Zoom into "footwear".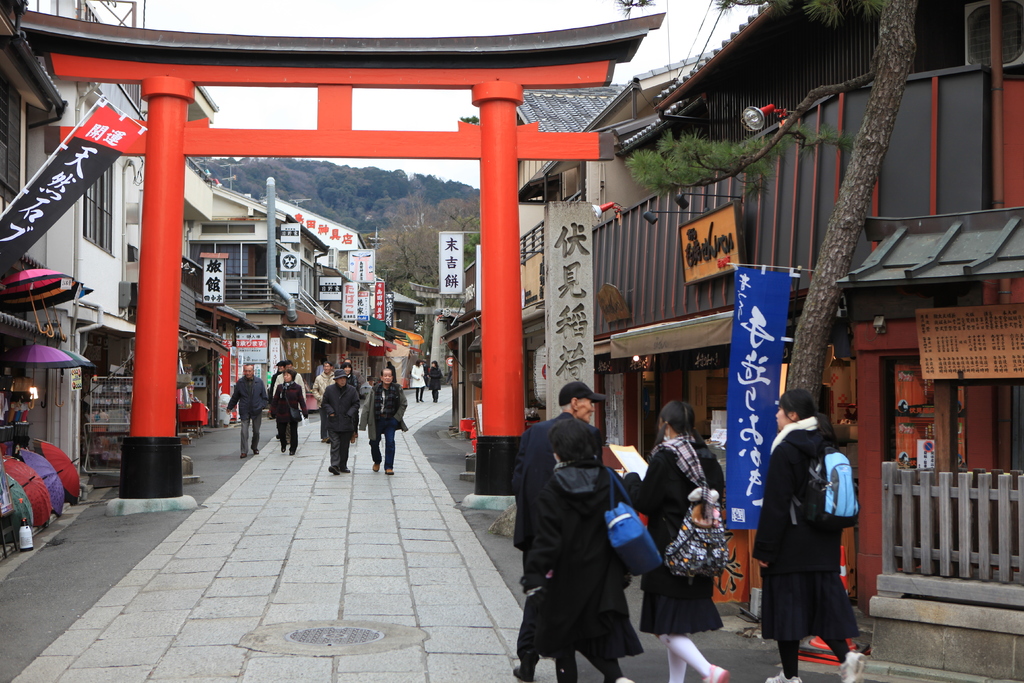
Zoom target: Rect(419, 398, 424, 400).
